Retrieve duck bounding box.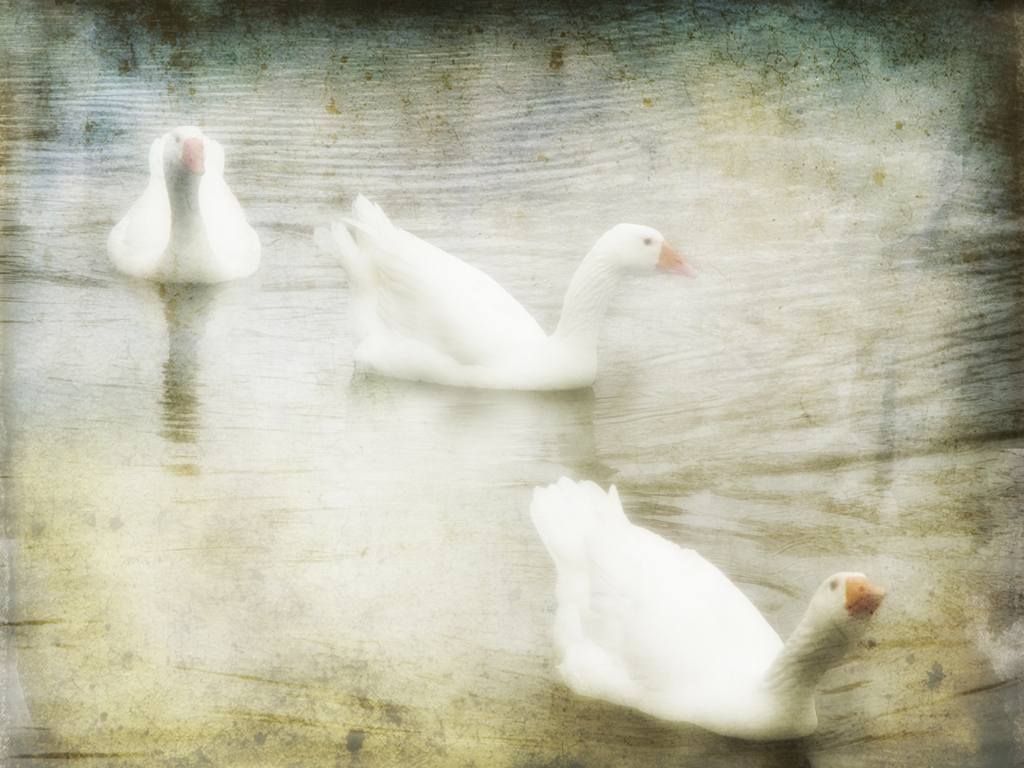
Bounding box: [527, 475, 890, 753].
